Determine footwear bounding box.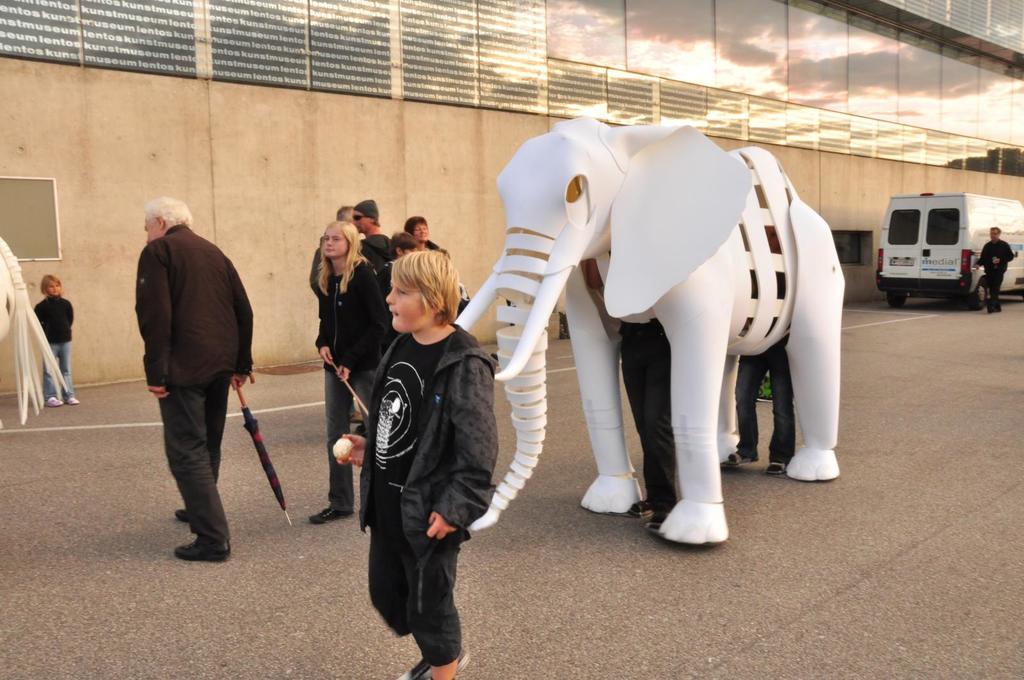
Determined: select_region(309, 505, 356, 521).
